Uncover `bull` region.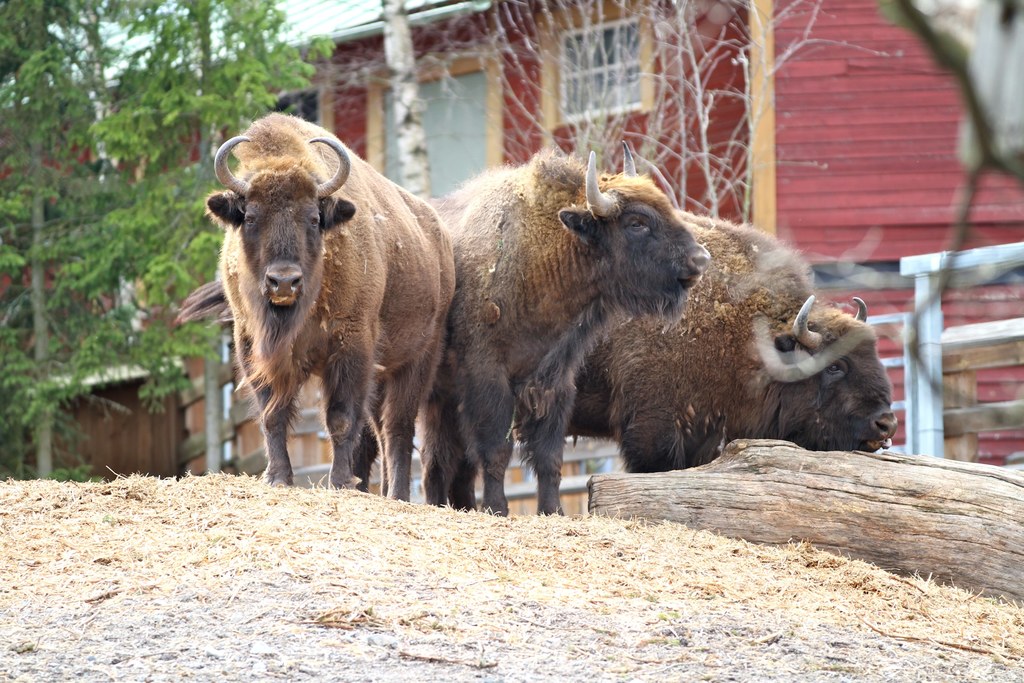
Uncovered: Rect(426, 135, 716, 509).
